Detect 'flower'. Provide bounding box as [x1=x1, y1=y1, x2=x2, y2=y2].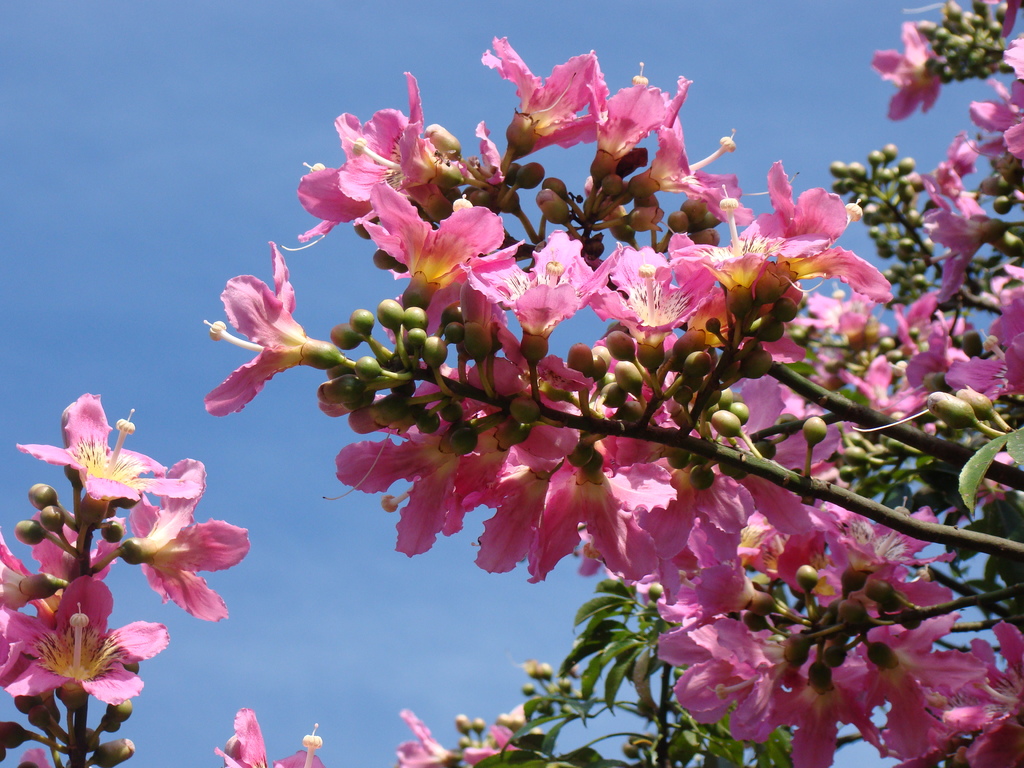
[x1=866, y1=19, x2=948, y2=123].
